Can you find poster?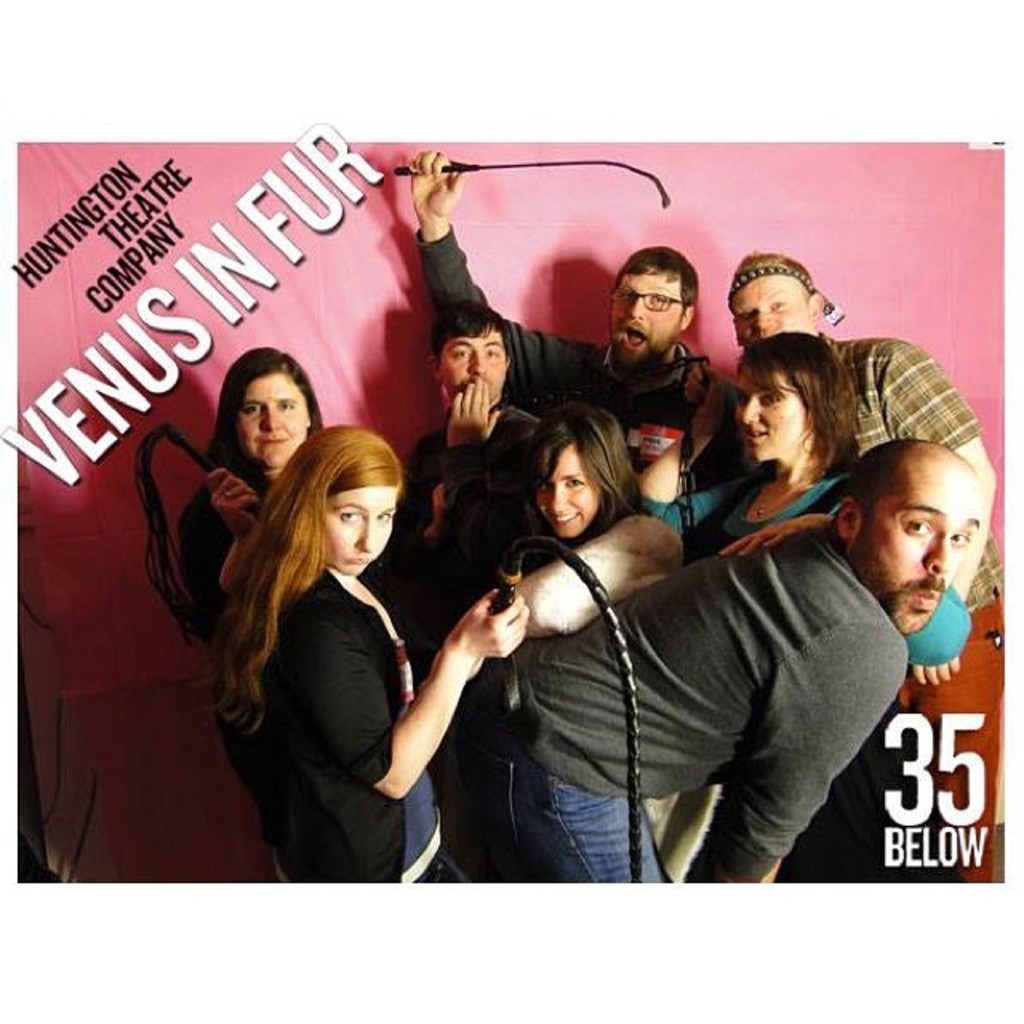
Yes, bounding box: select_region(0, 0, 1022, 1022).
